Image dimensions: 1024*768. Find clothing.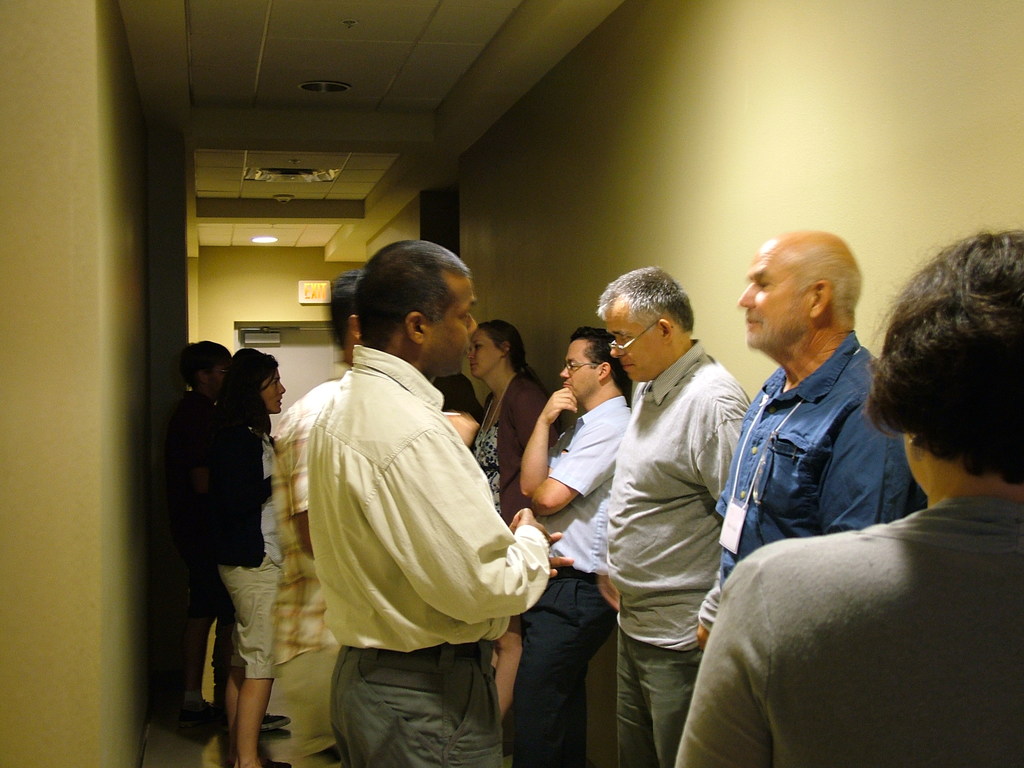
<bbox>218, 564, 274, 675</bbox>.
